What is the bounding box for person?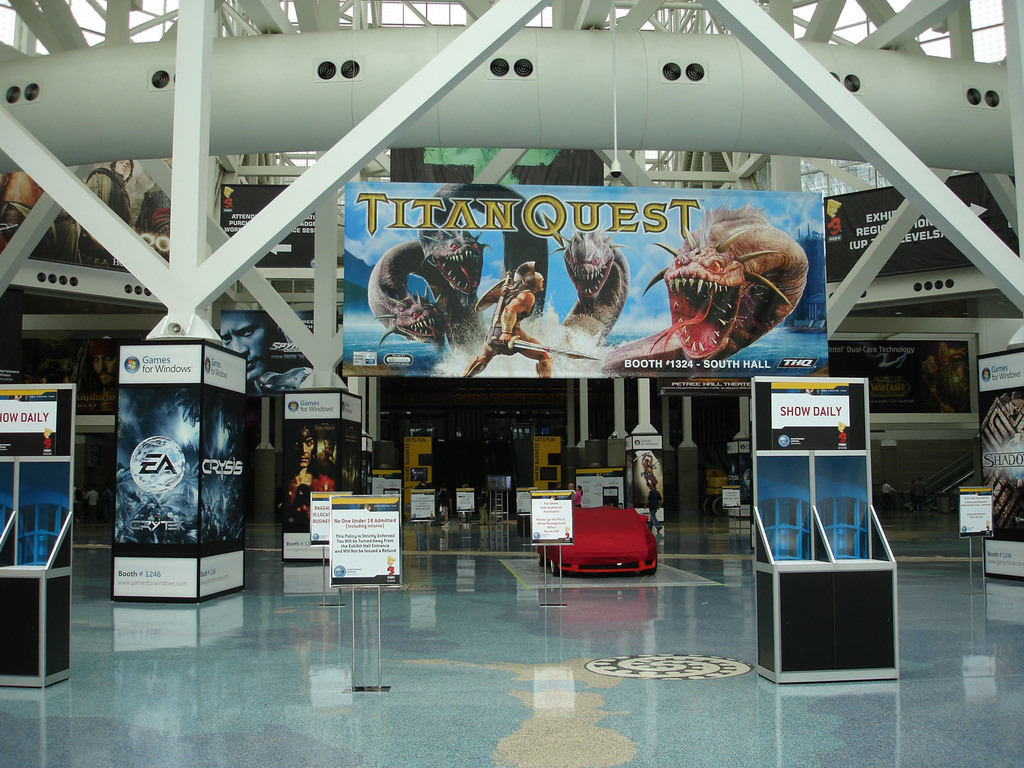
detection(74, 152, 136, 264).
